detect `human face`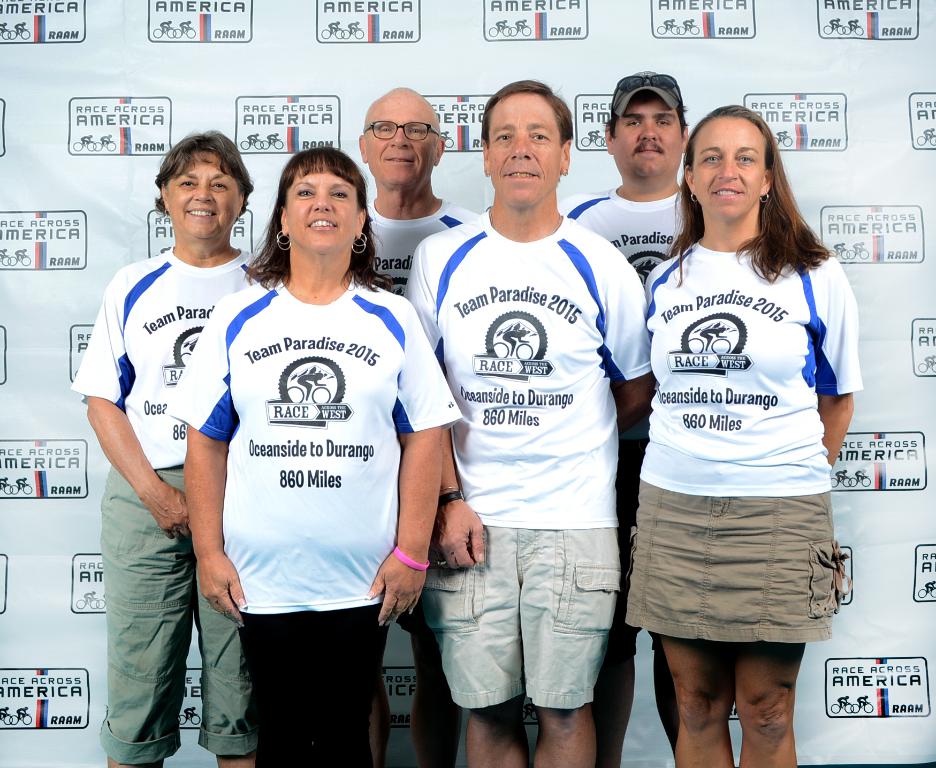
<bbox>695, 115, 769, 221</bbox>
